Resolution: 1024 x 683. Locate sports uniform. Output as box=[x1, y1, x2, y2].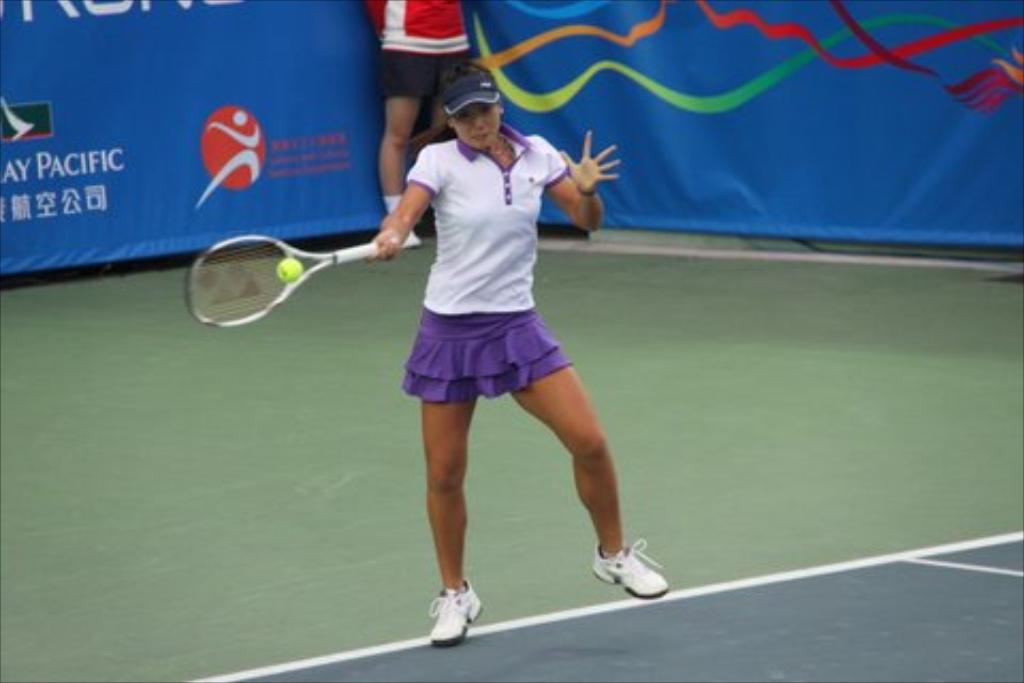
box=[401, 85, 666, 649].
